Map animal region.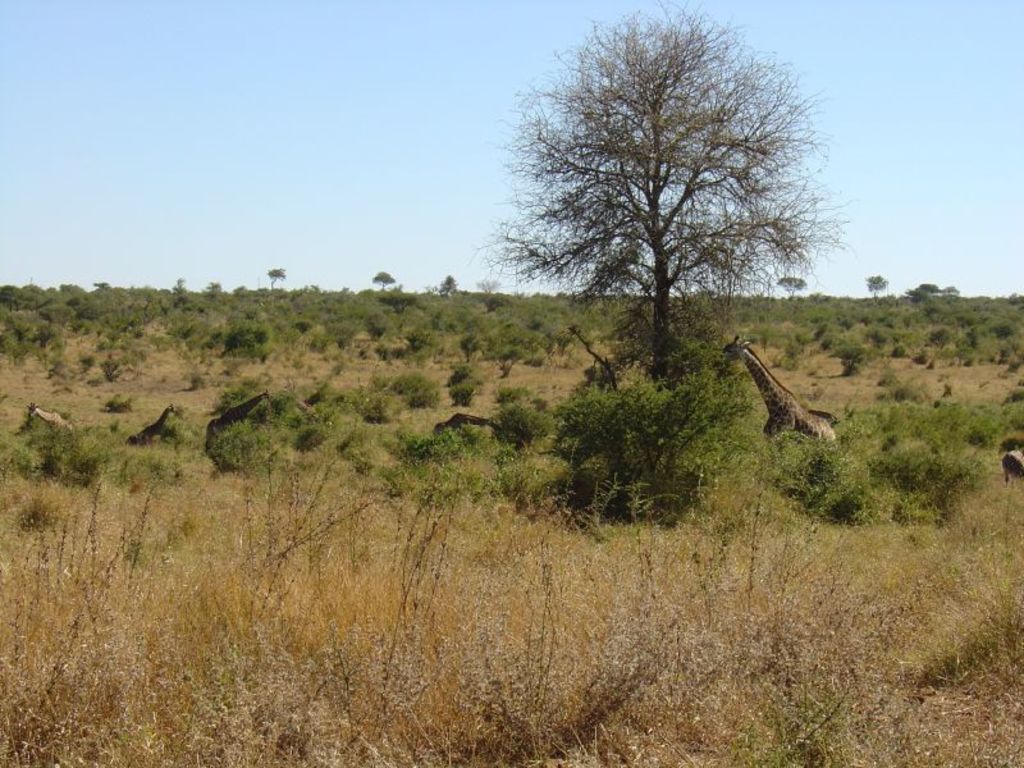
Mapped to 718 344 855 461.
